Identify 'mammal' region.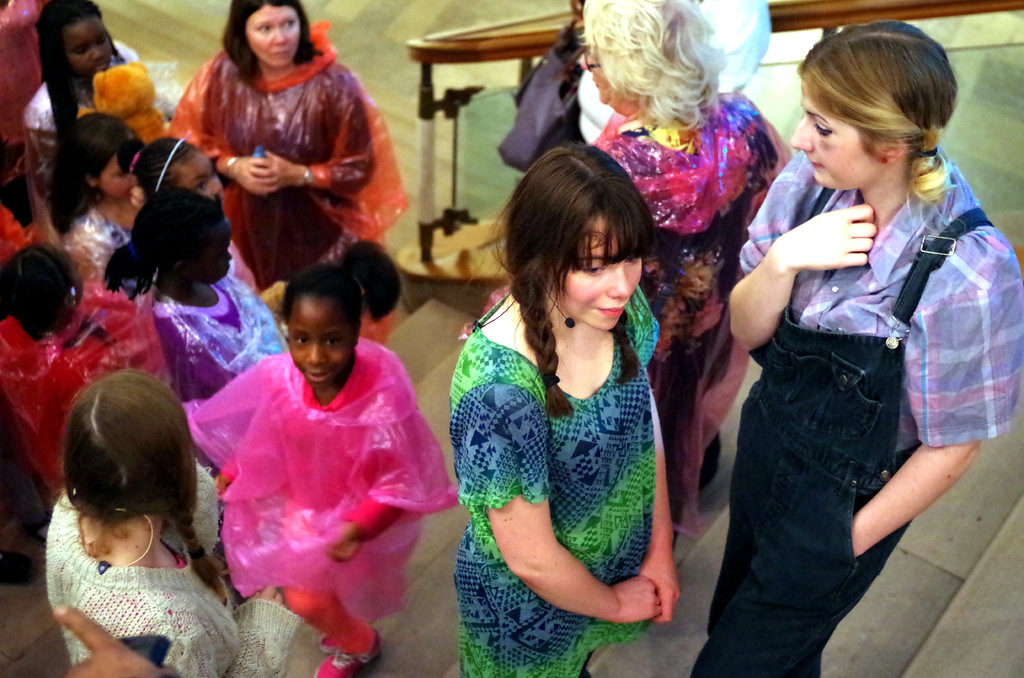
Region: bbox=[184, 243, 463, 677].
